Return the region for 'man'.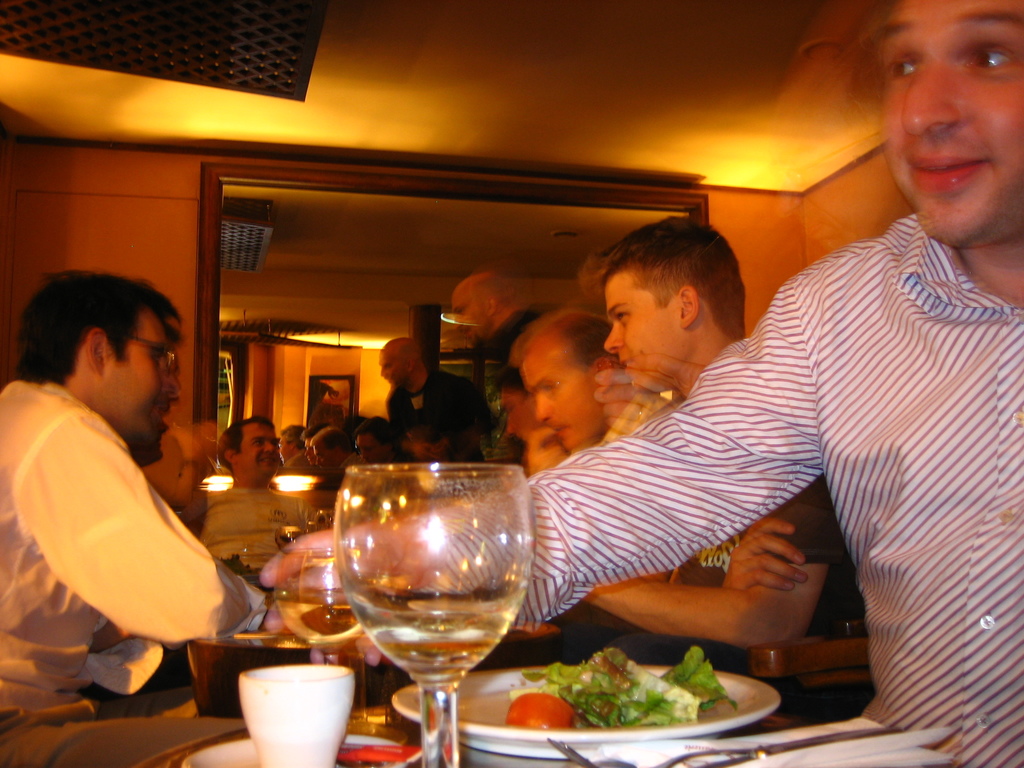
(351, 419, 390, 463).
